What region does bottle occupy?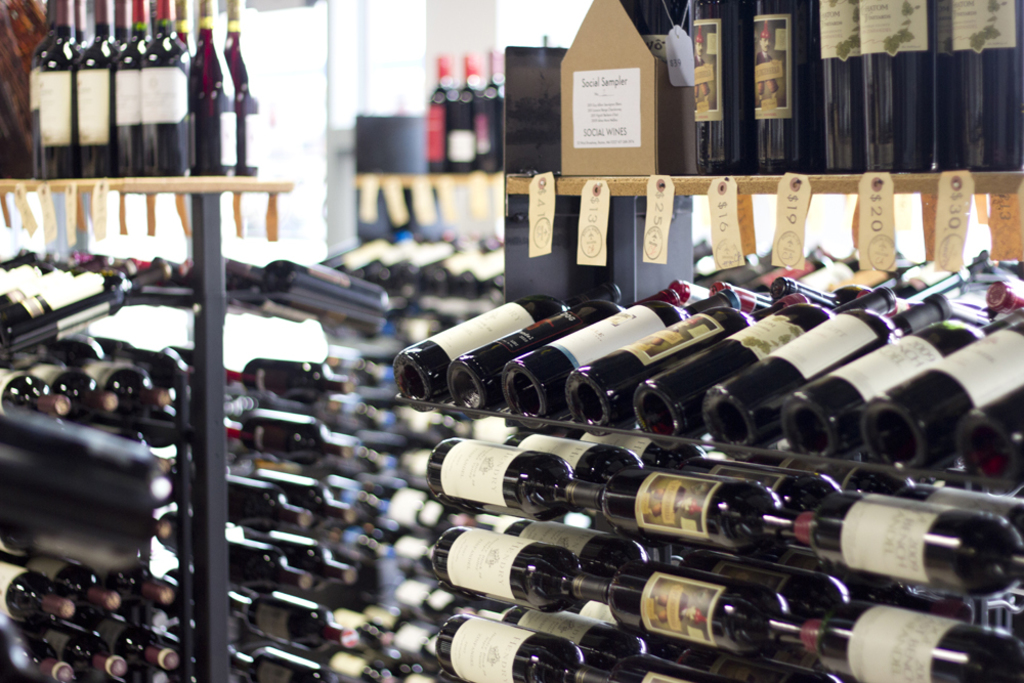
locate(457, 246, 514, 287).
